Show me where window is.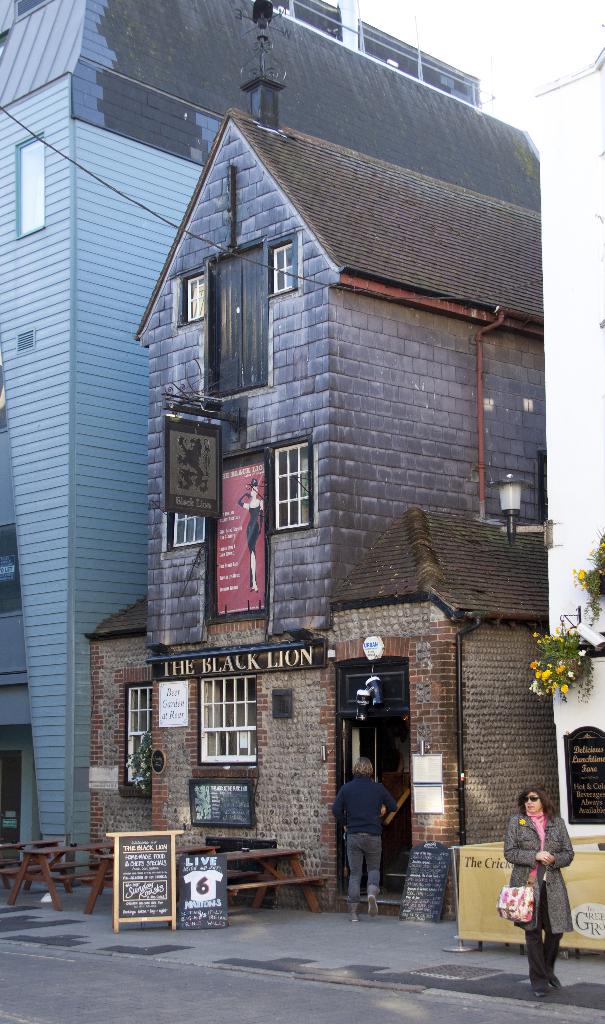
window is at <bbox>268, 438, 324, 533</bbox>.
